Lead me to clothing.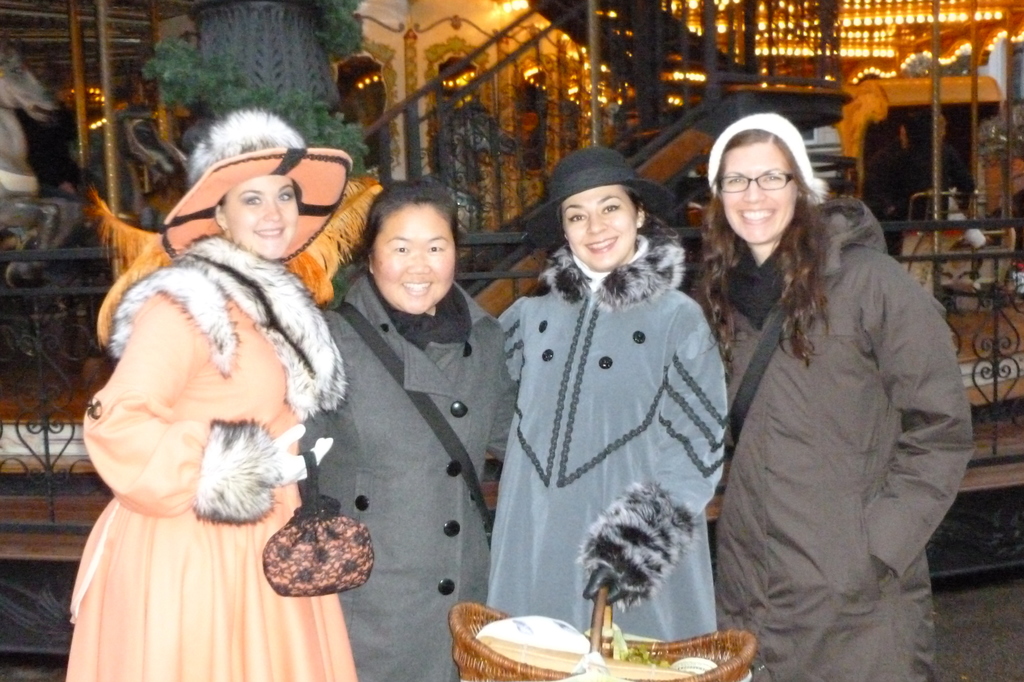
Lead to pyautogui.locateOnScreen(680, 163, 981, 661).
